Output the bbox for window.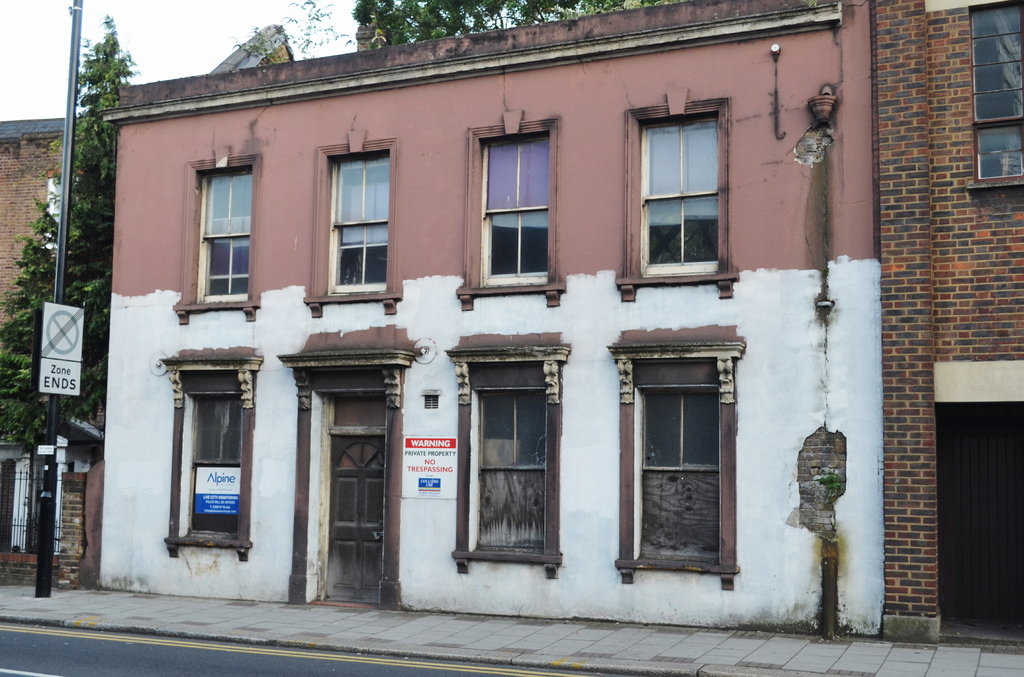
BBox(154, 352, 264, 563).
